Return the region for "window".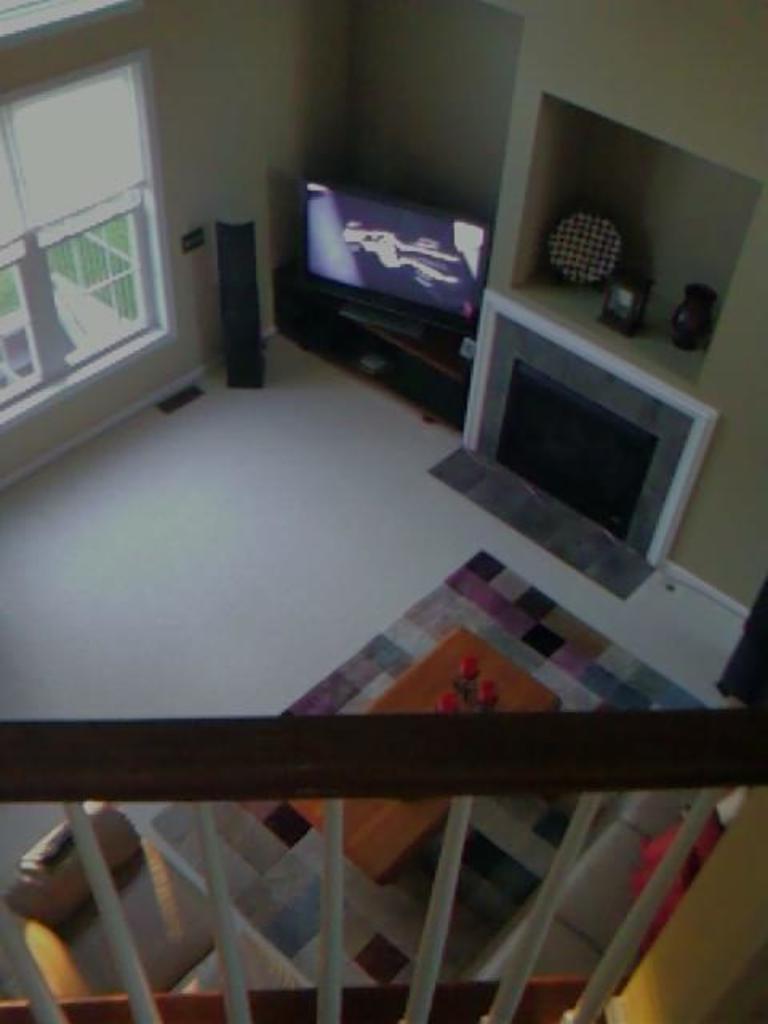
Rect(0, 45, 178, 440).
